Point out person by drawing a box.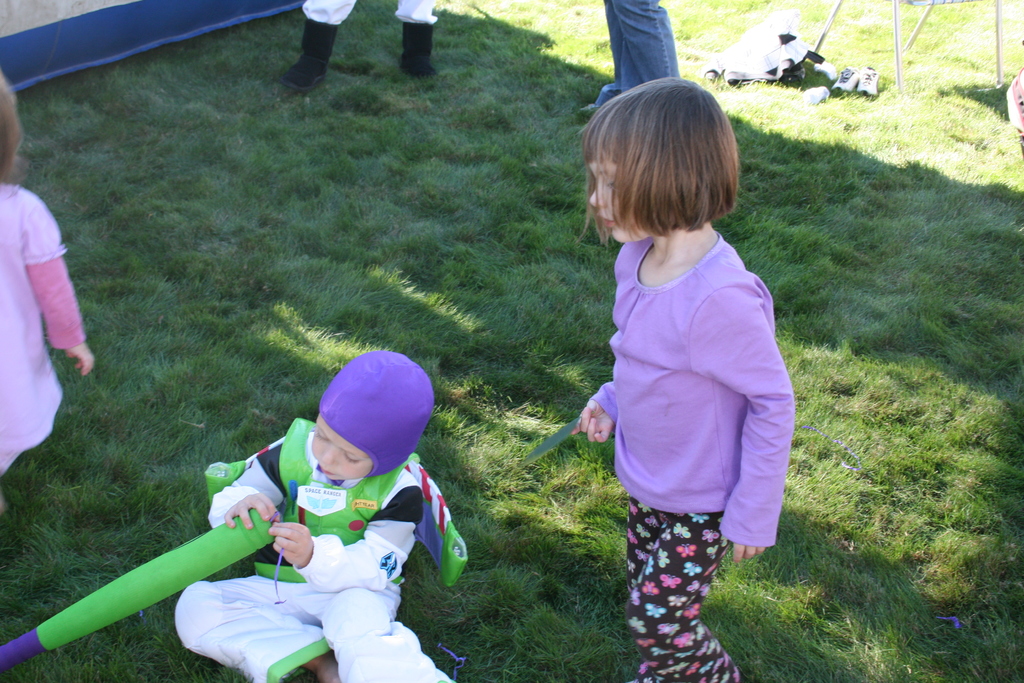
left=573, top=76, right=792, bottom=682.
